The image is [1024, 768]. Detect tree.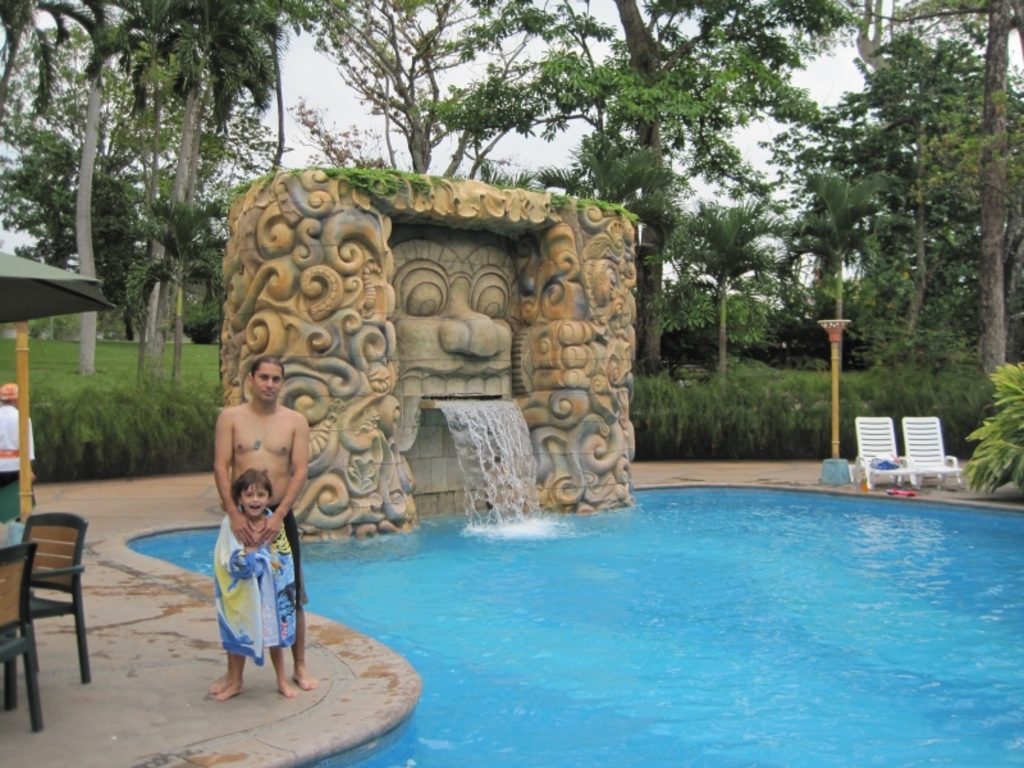
Detection: (x1=289, y1=0, x2=611, y2=182).
